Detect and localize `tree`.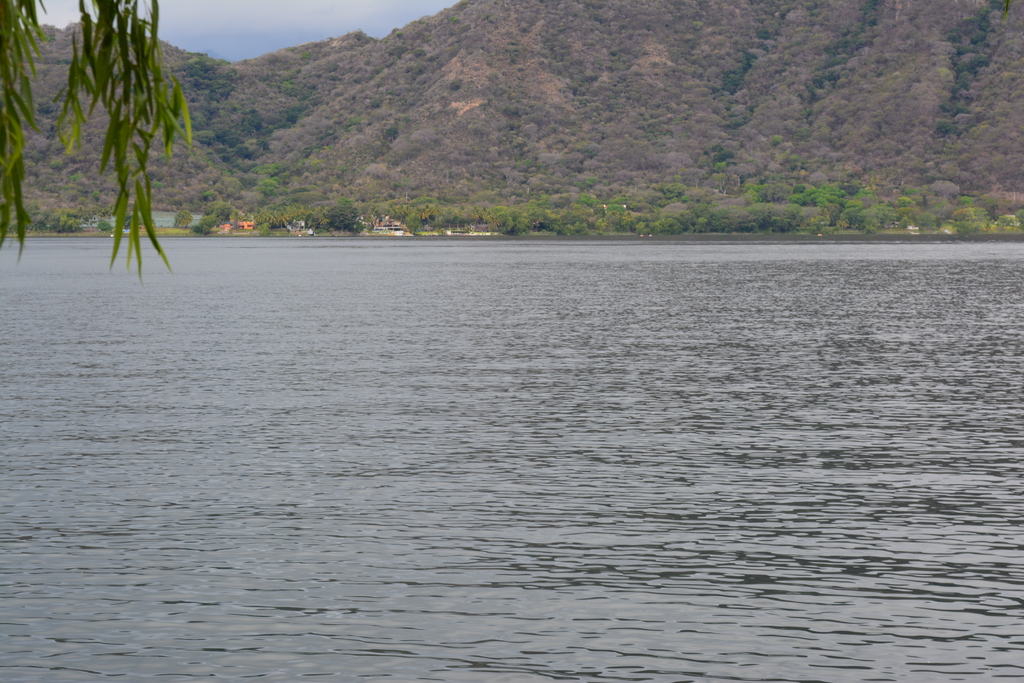
Localized at locate(0, 0, 191, 280).
